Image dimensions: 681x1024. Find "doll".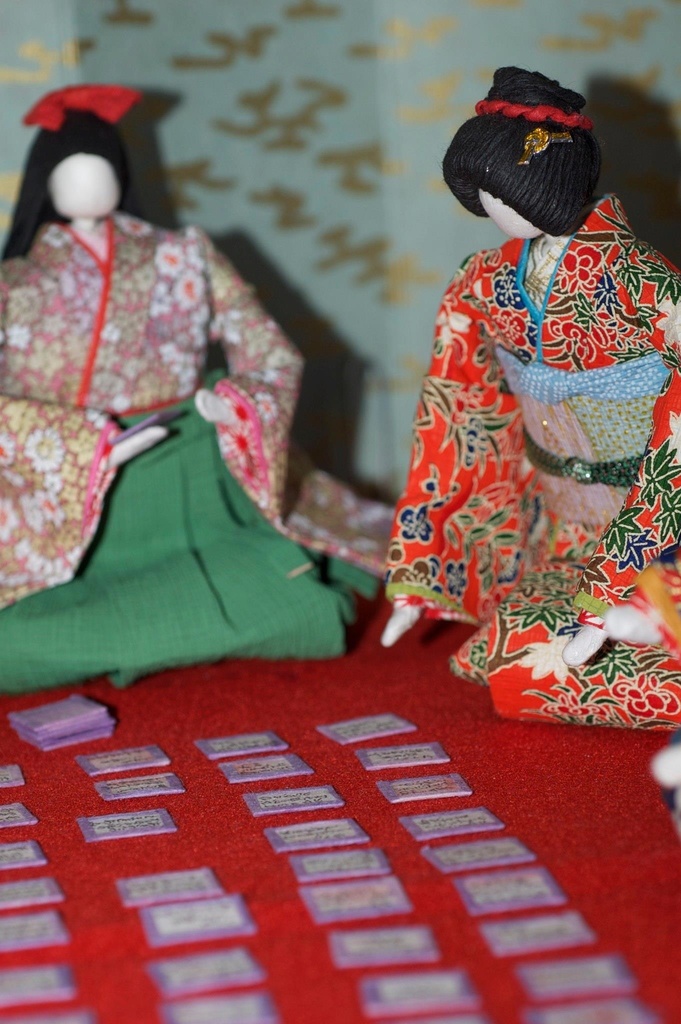
(377,47,680,739).
